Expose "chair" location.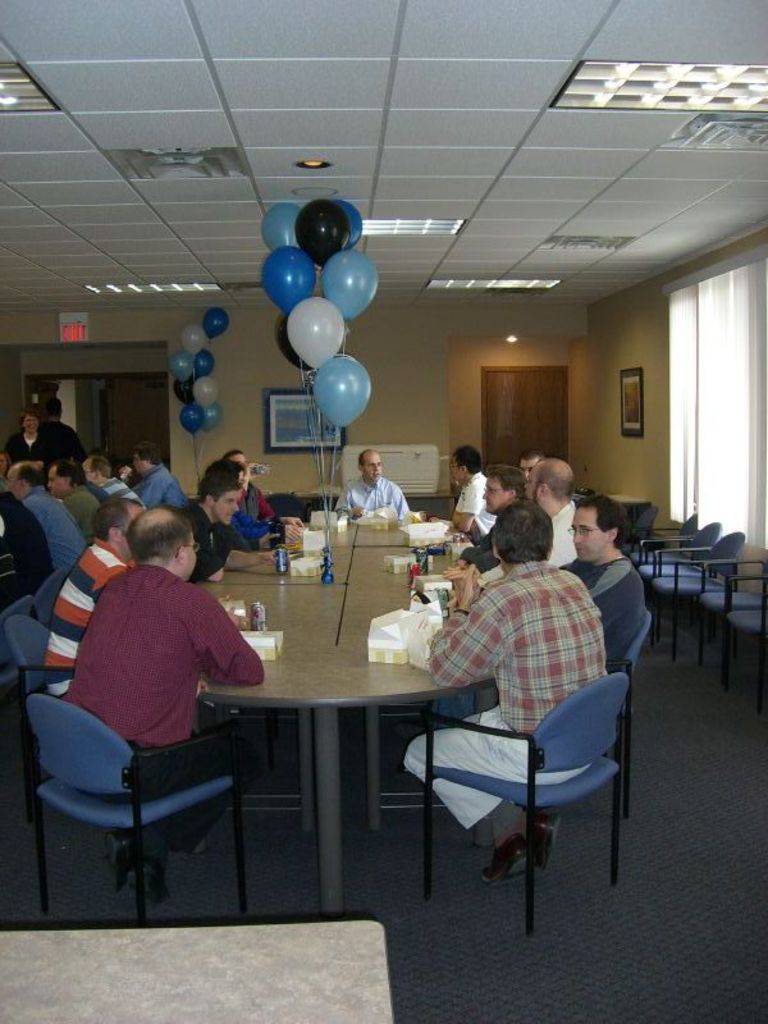
Exposed at bbox=[264, 490, 300, 520].
